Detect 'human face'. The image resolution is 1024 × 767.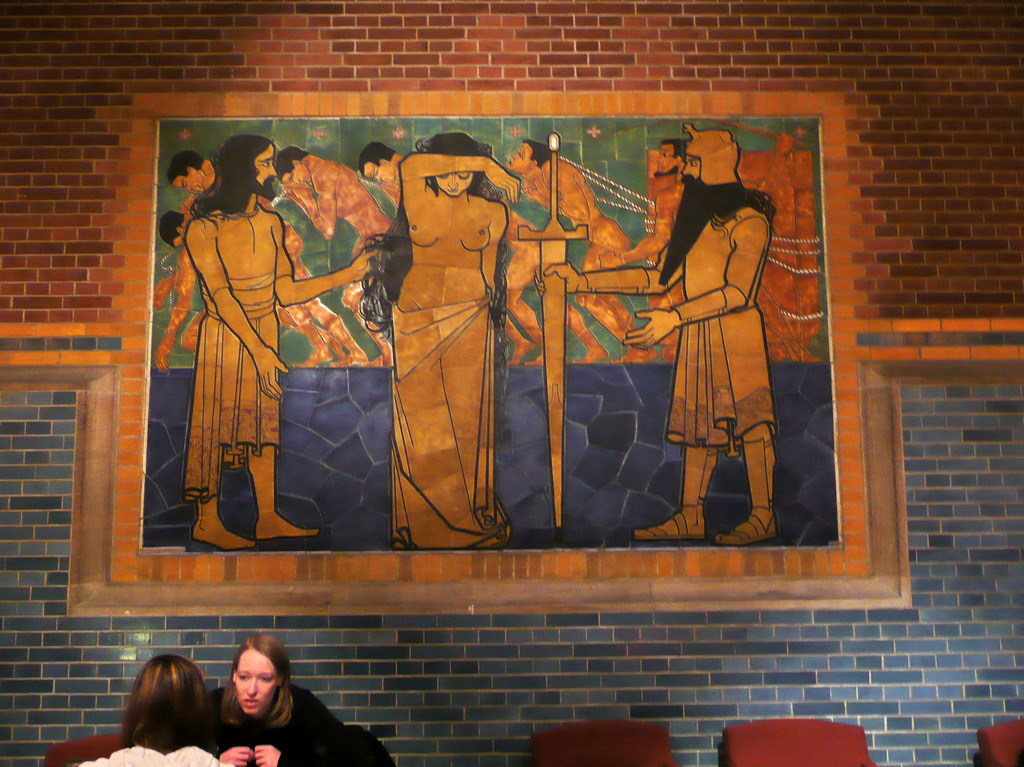
659:155:699:284.
